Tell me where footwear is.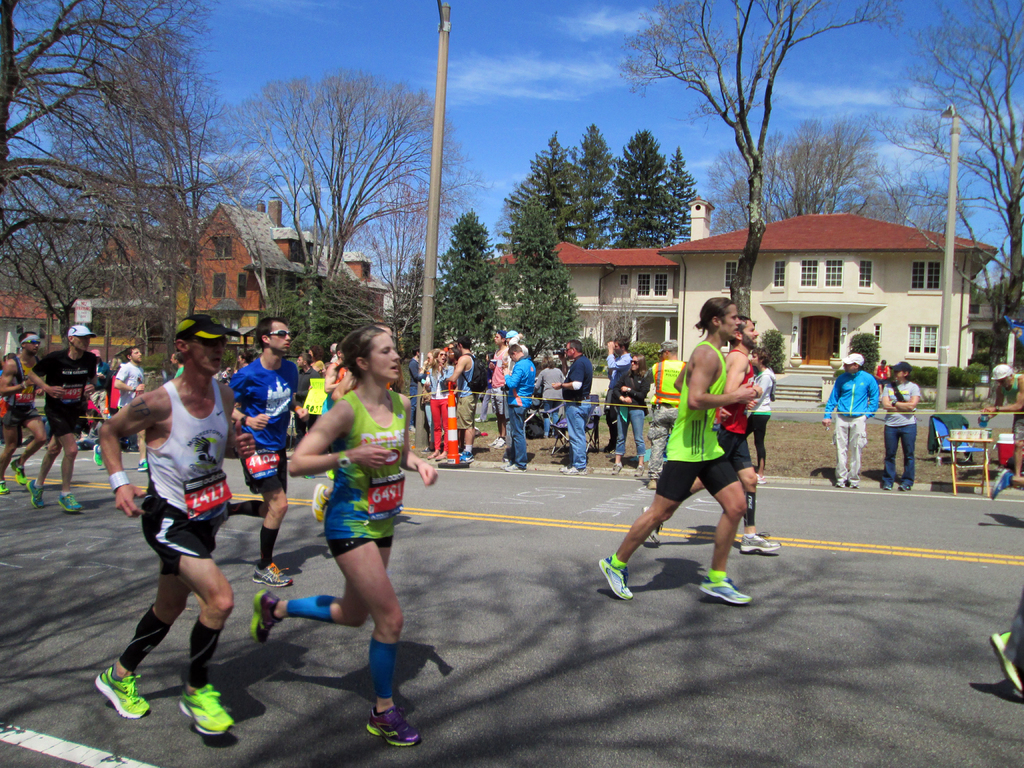
footwear is at 59/490/83/511.
